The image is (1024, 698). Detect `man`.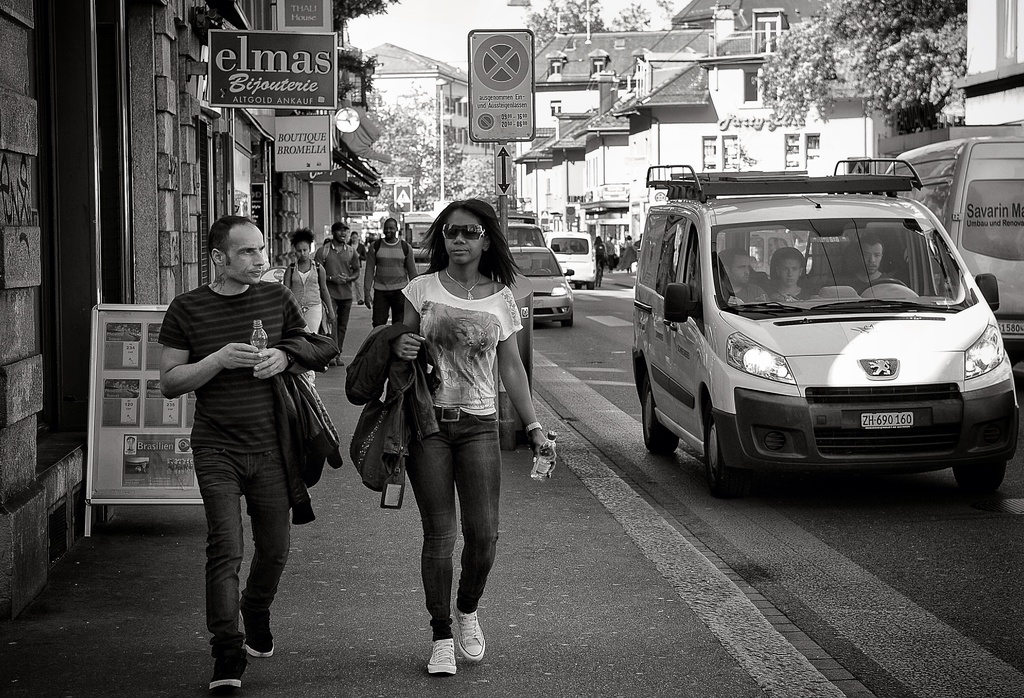
Detection: 362 215 425 340.
